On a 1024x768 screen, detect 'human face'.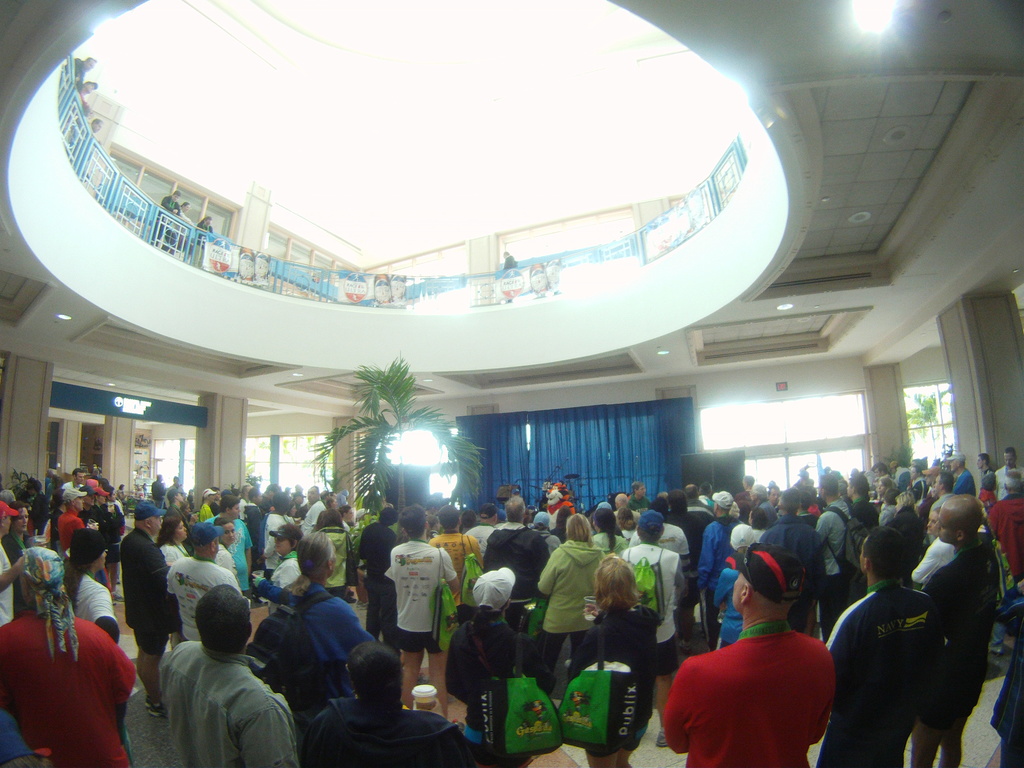
[x1=1003, y1=452, x2=1015, y2=469].
